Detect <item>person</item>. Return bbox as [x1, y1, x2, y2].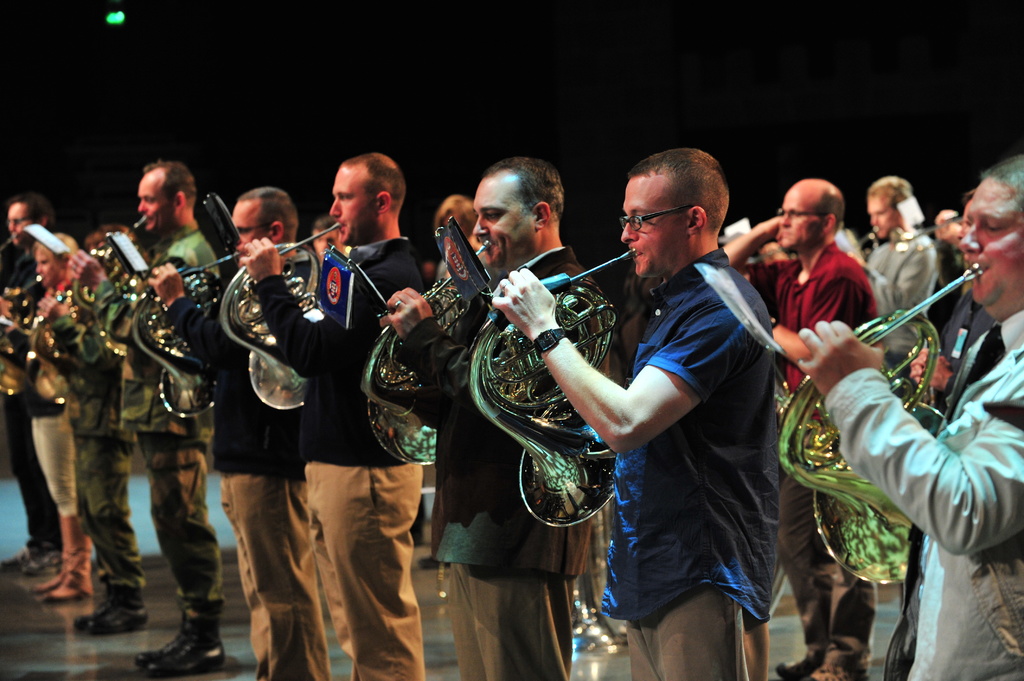
[850, 171, 939, 355].
